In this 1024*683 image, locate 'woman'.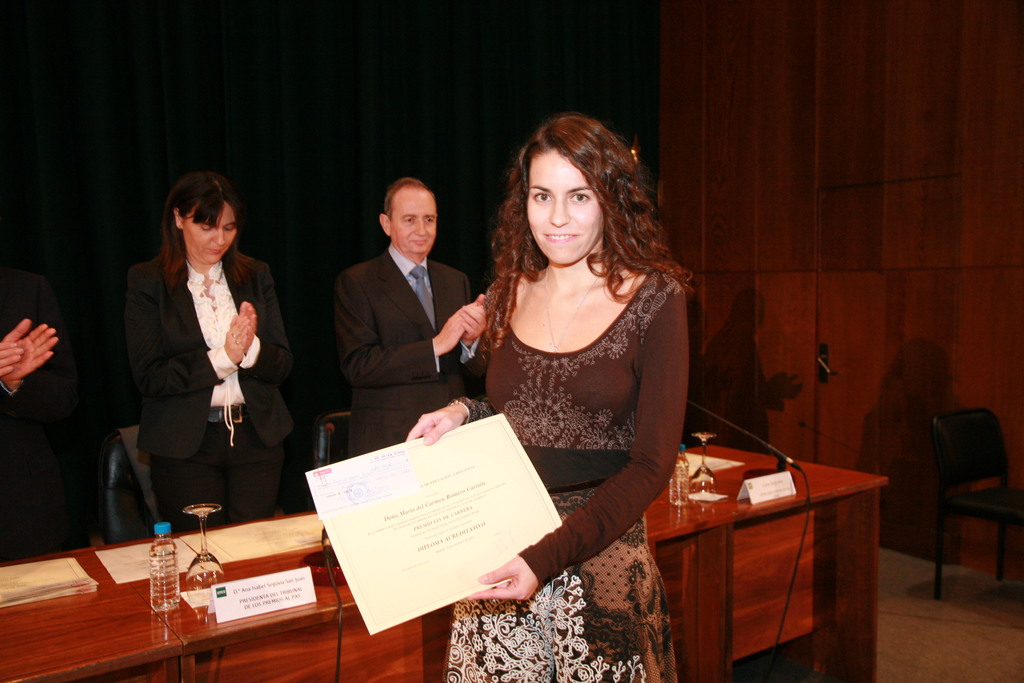
Bounding box: <region>456, 101, 710, 682</region>.
